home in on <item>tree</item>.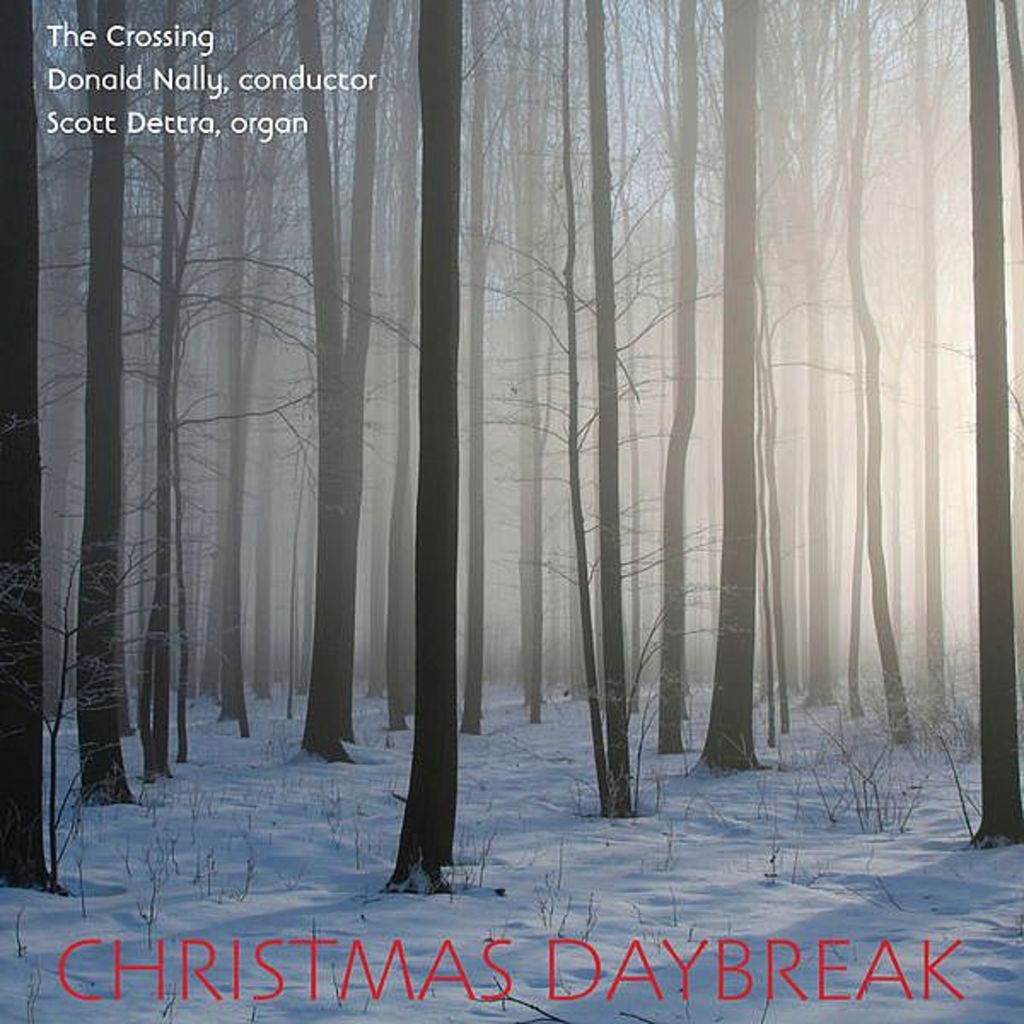
Homed in at 27, 0, 319, 780.
